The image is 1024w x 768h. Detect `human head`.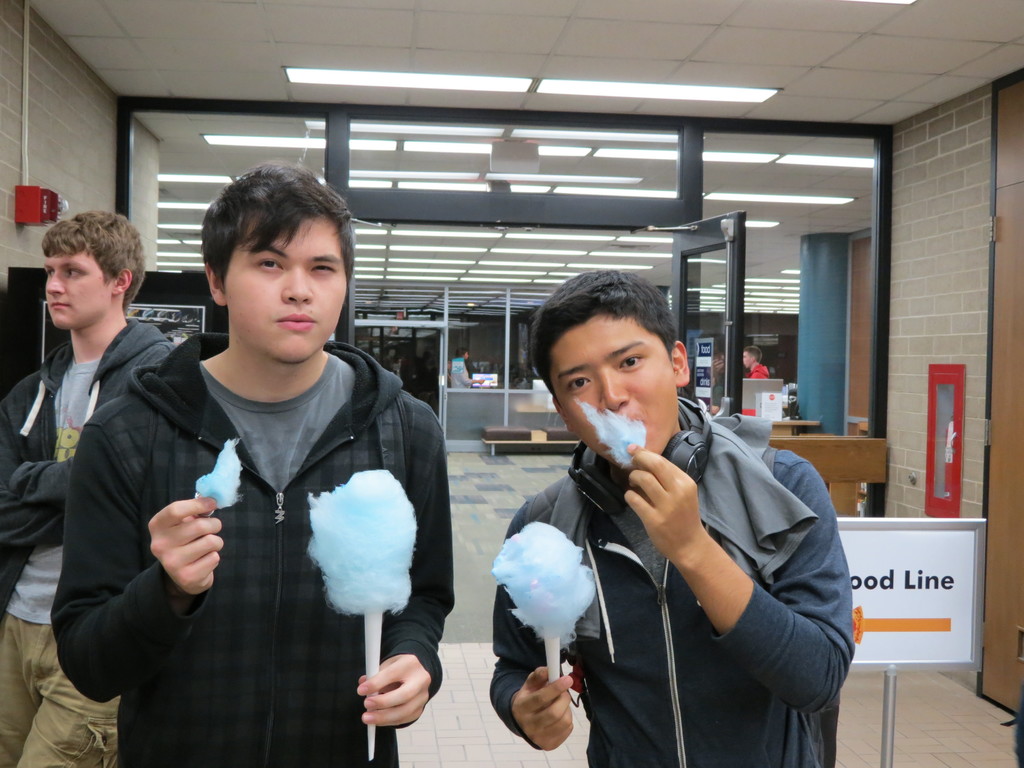
Detection: <box>527,271,694,474</box>.
